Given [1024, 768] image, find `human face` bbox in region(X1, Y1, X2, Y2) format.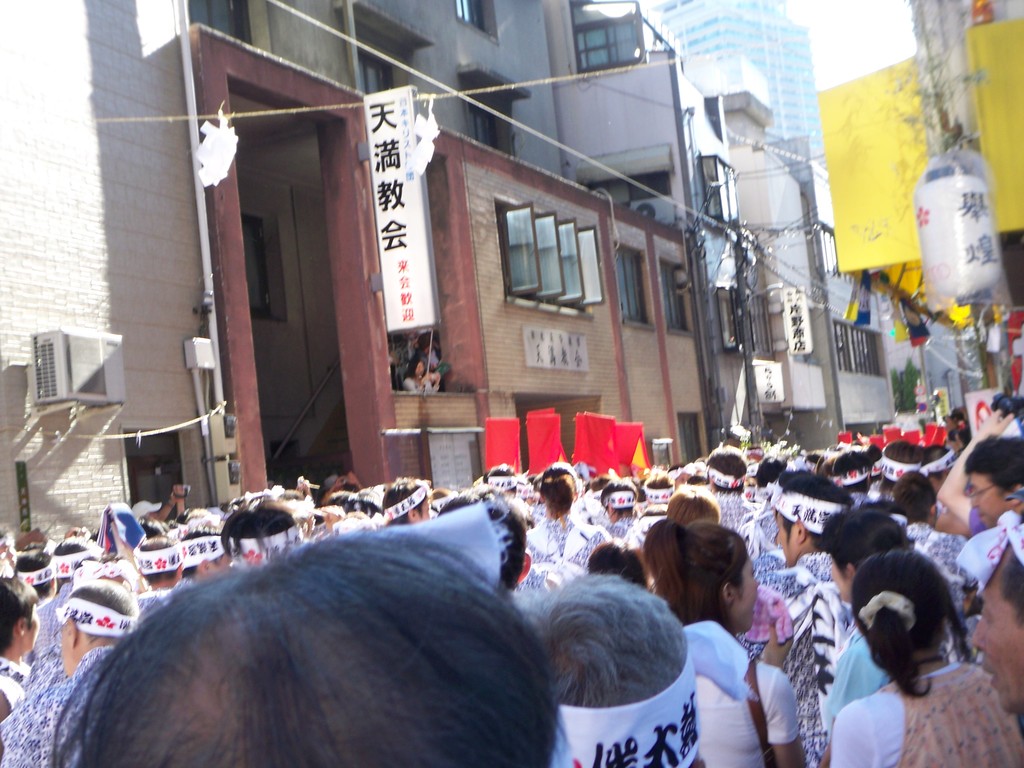
region(970, 471, 1012, 532).
